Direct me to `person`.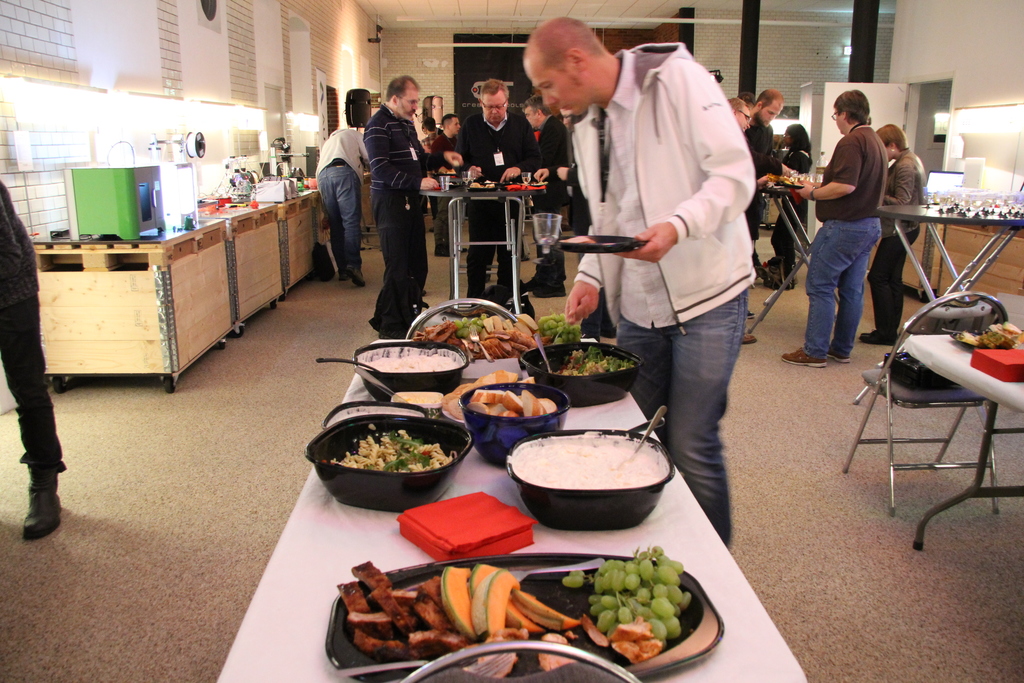
Direction: [744,92,786,318].
